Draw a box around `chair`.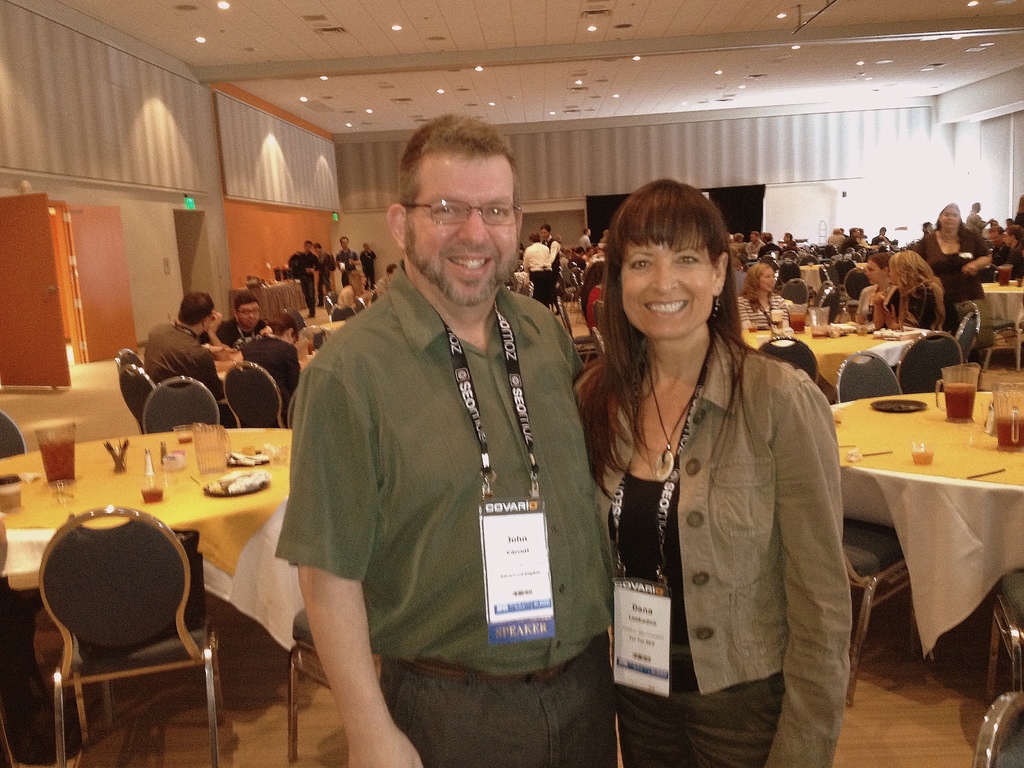
select_region(986, 569, 1023, 702).
